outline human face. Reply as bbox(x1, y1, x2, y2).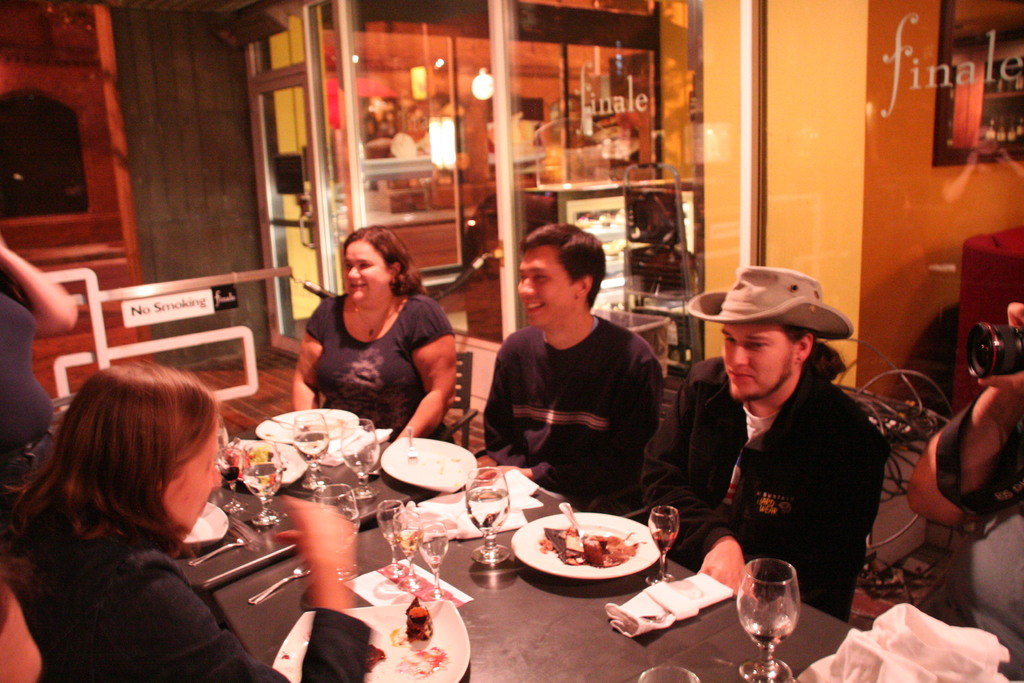
bbox(163, 441, 223, 528).
